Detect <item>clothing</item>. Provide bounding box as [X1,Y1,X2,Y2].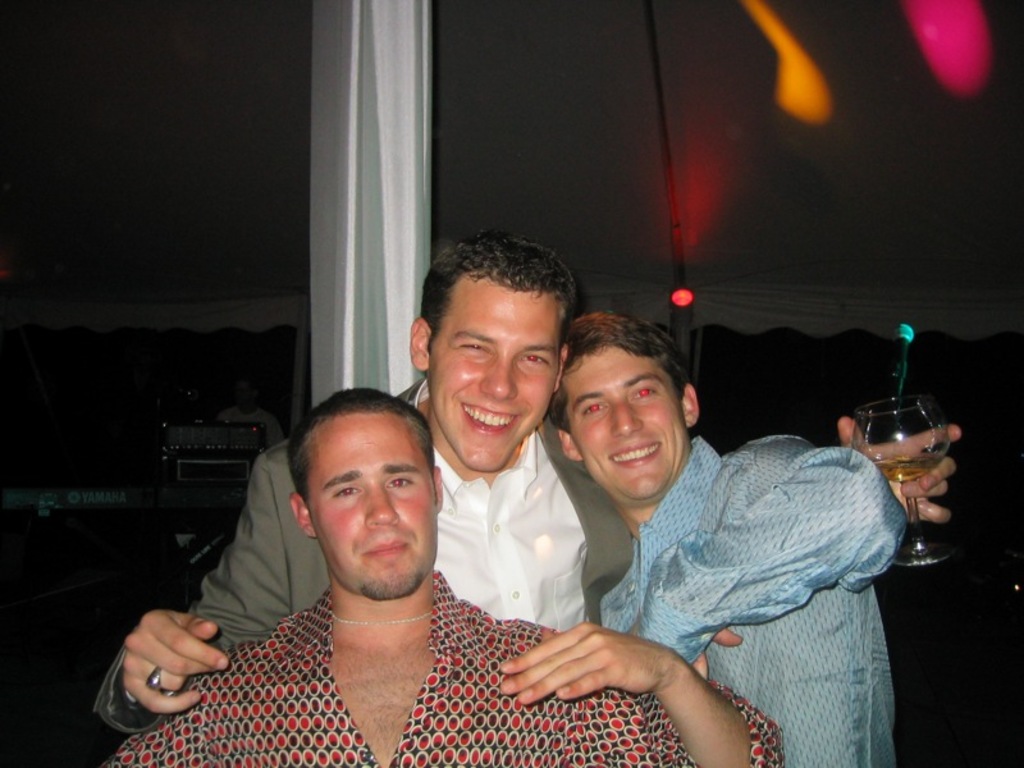
[602,433,909,767].
